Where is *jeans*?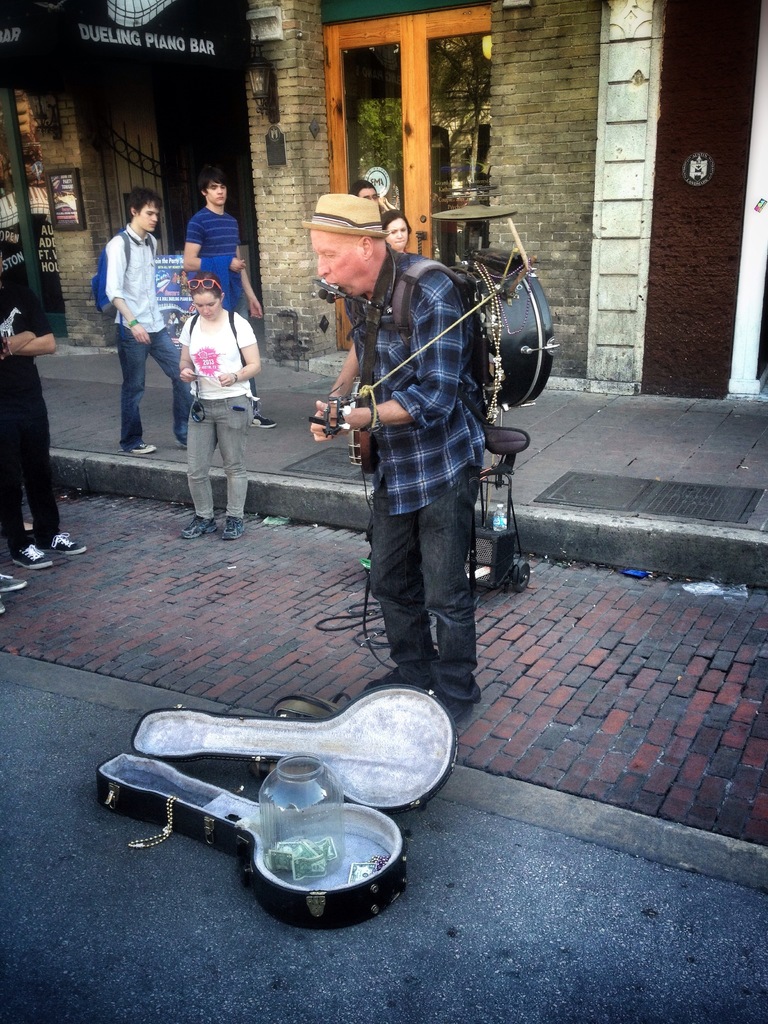
pyautogui.locateOnScreen(368, 464, 479, 718).
